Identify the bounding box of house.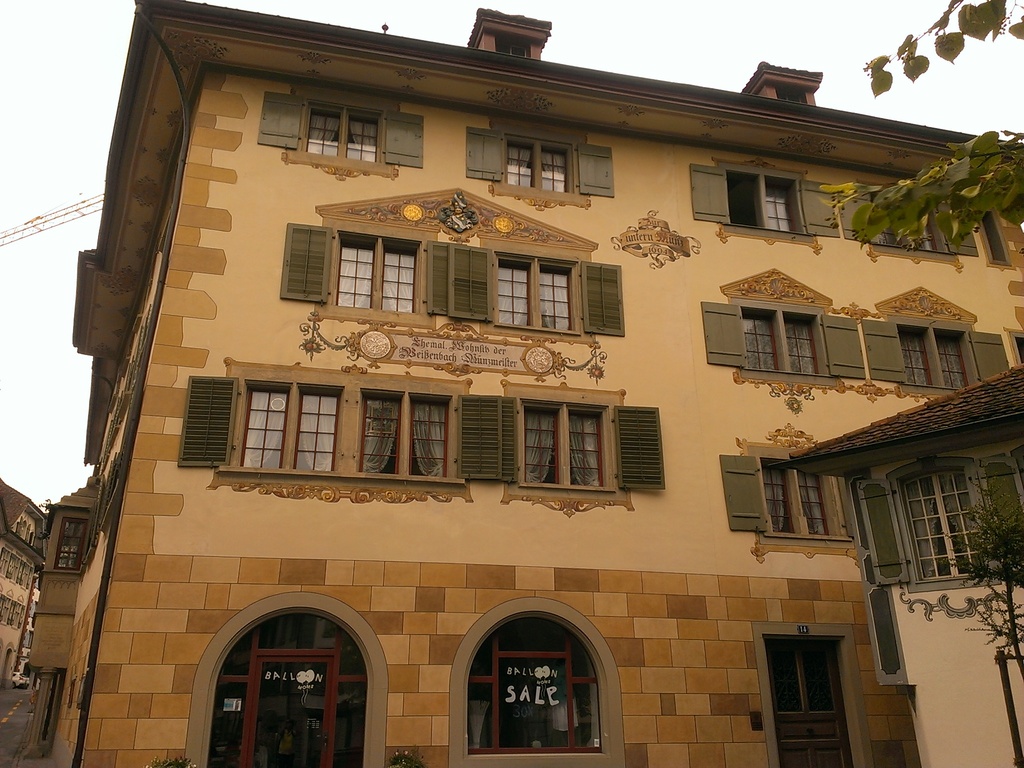
box(786, 359, 1023, 767).
